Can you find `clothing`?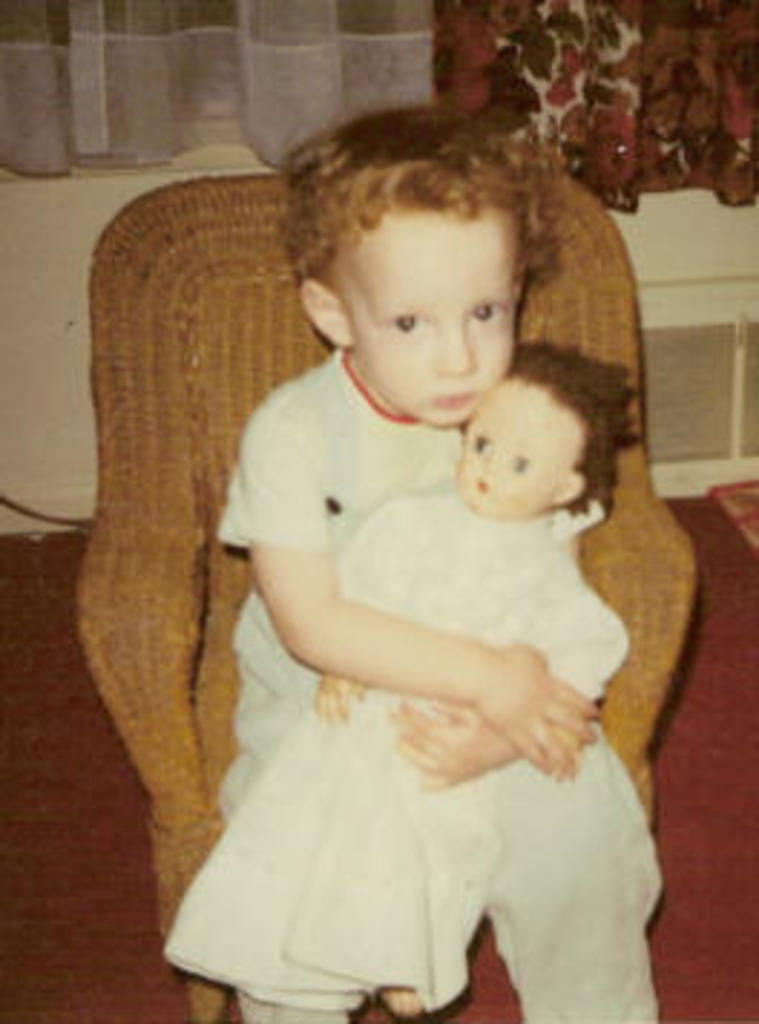
Yes, bounding box: left=147, top=466, right=618, bottom=1007.
